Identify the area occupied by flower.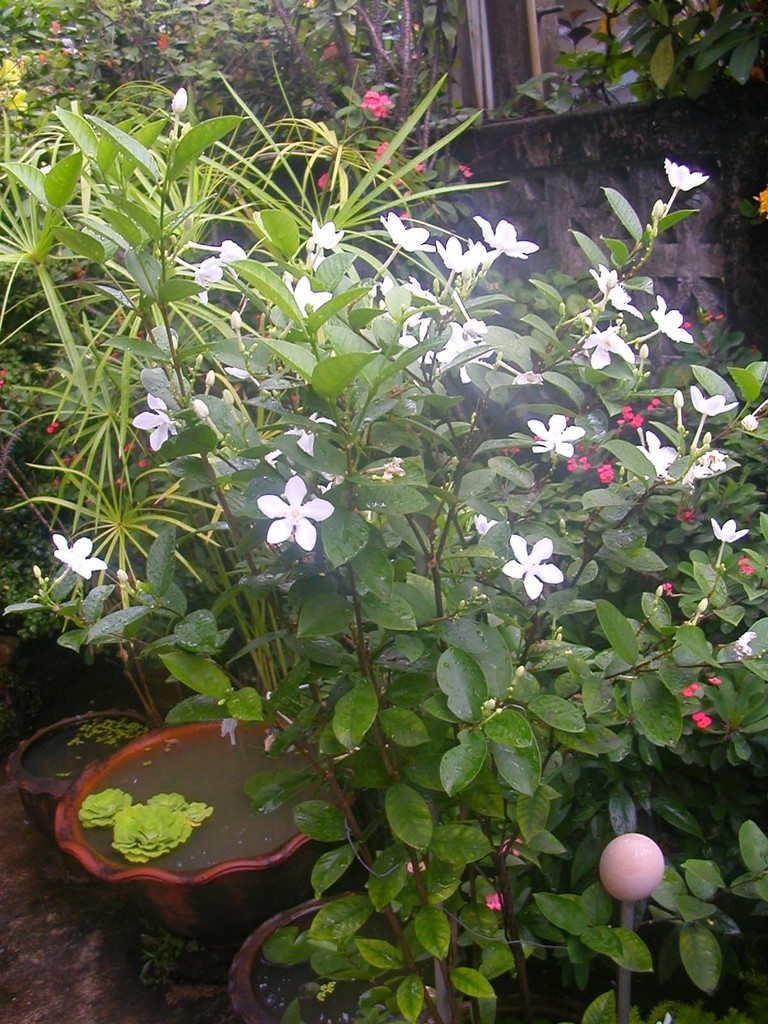
Area: 408/860/429/872.
